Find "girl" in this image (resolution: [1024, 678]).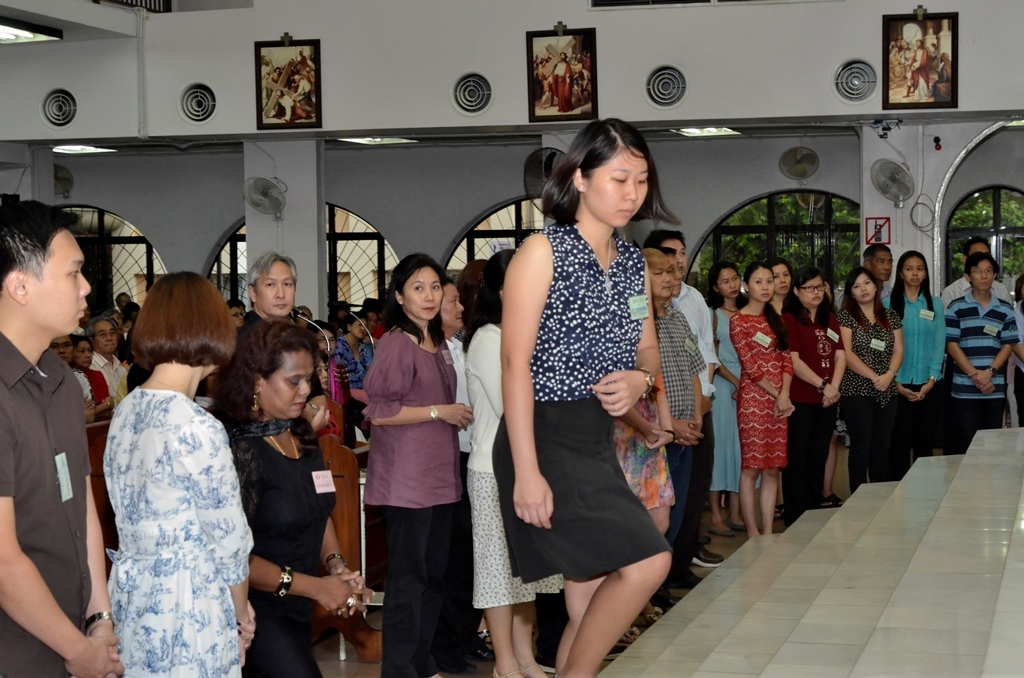
select_region(837, 265, 904, 493).
